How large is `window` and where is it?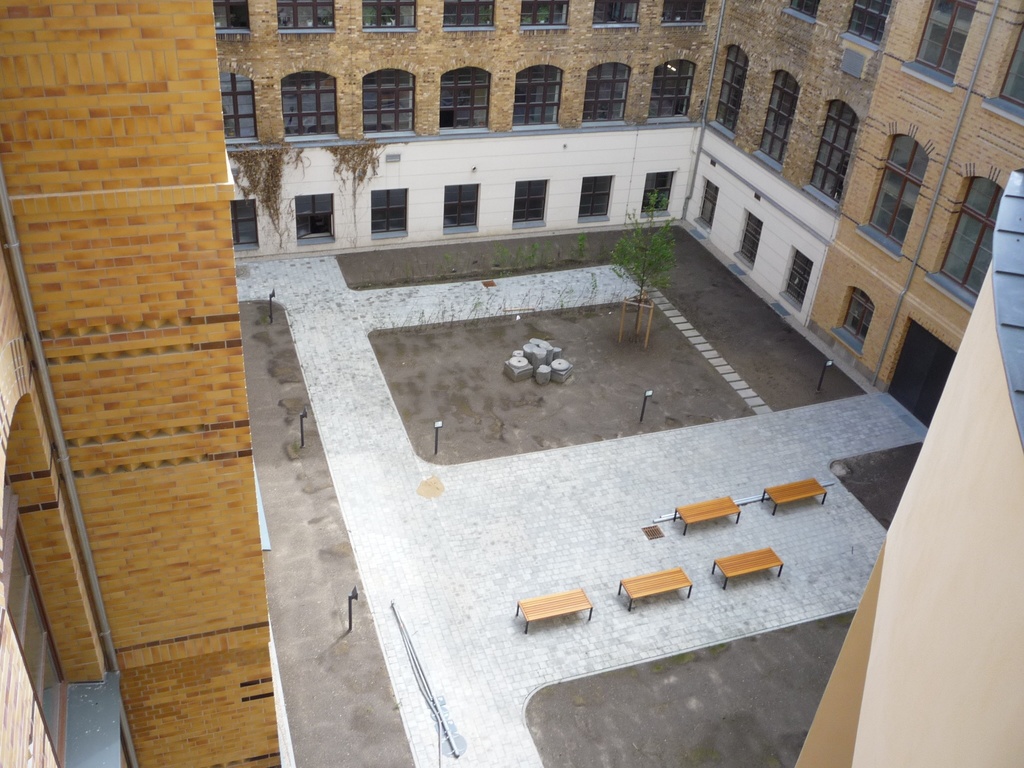
Bounding box: bbox(367, 188, 408, 238).
